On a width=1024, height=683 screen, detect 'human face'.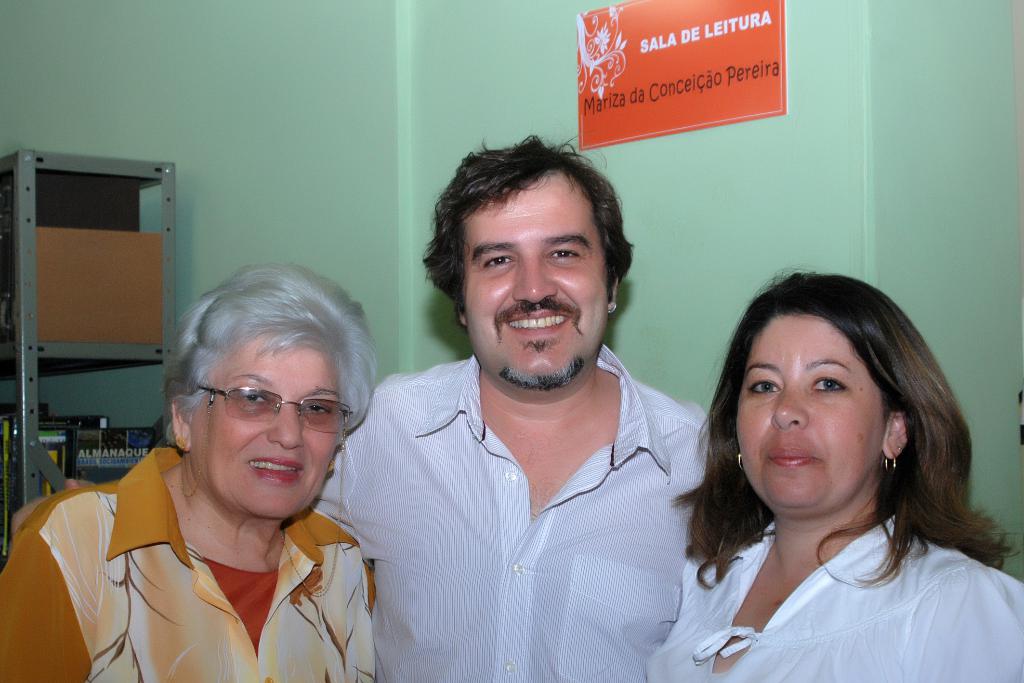
467 178 614 399.
